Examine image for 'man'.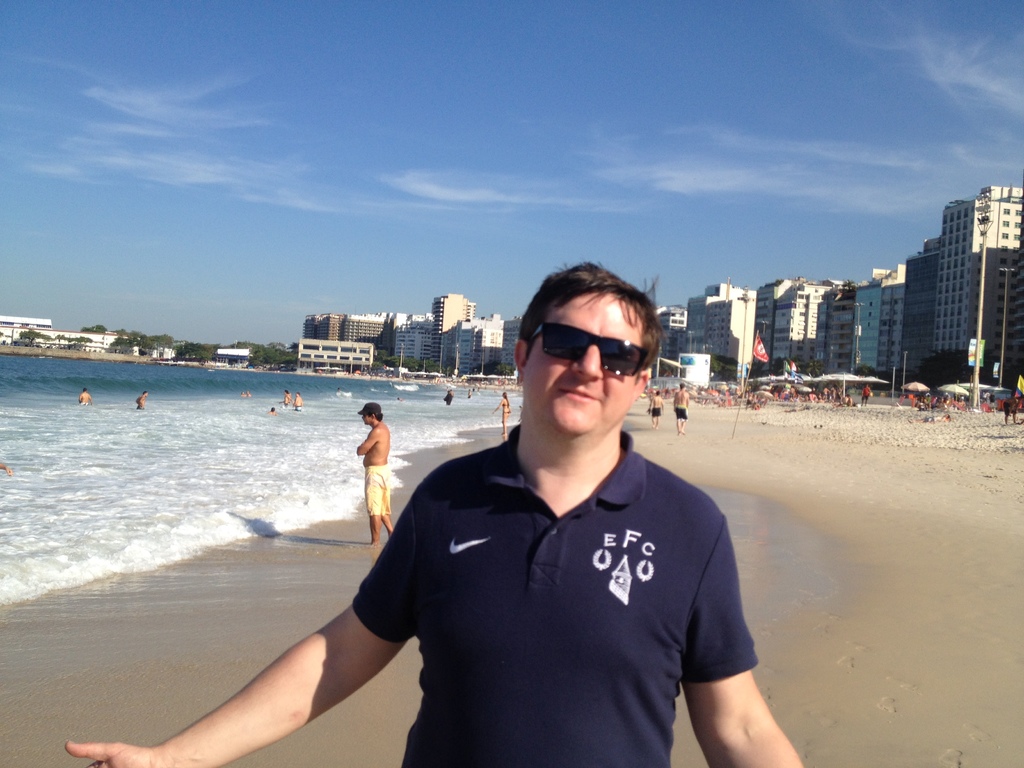
Examination result: 136/393/147/413.
